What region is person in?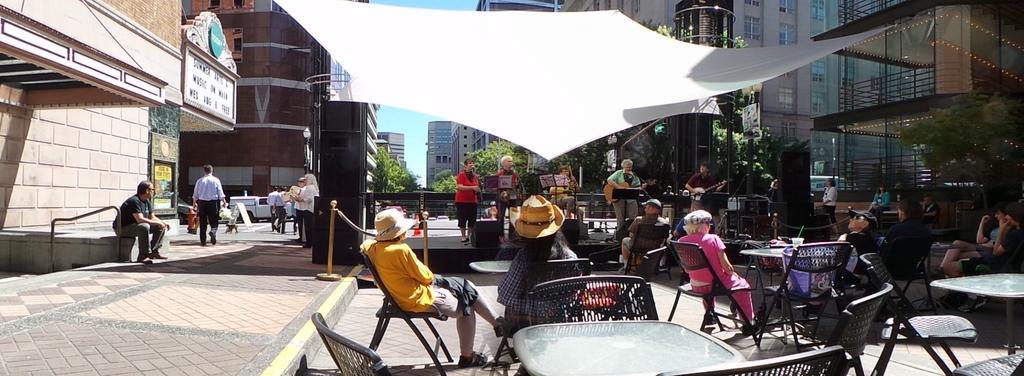
bbox=[618, 192, 674, 274].
